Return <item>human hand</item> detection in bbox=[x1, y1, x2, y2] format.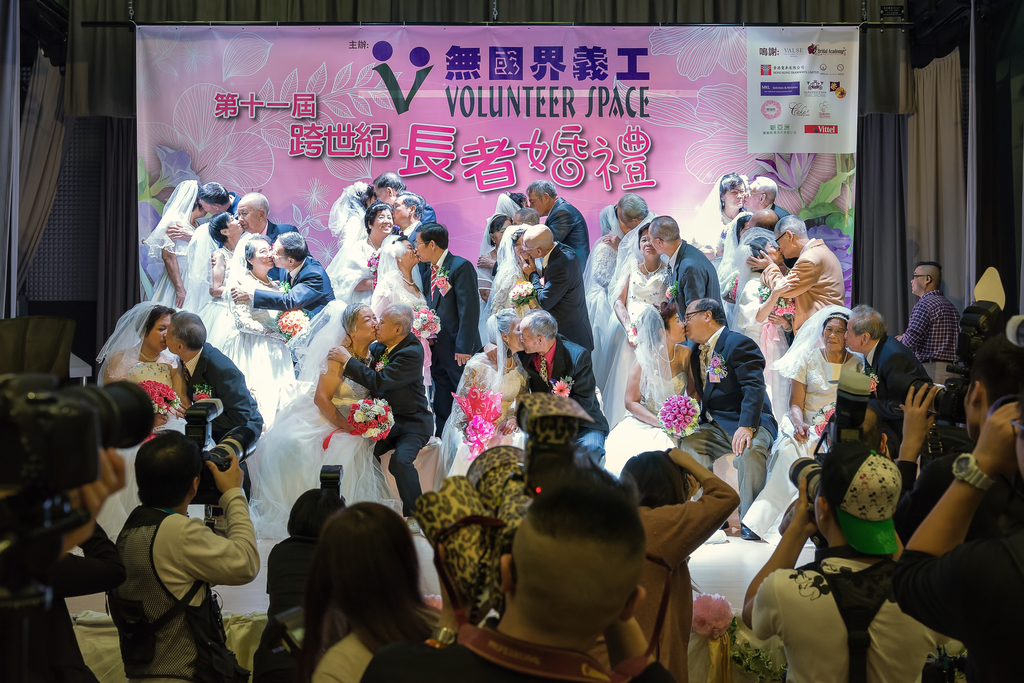
bbox=[771, 269, 801, 298].
